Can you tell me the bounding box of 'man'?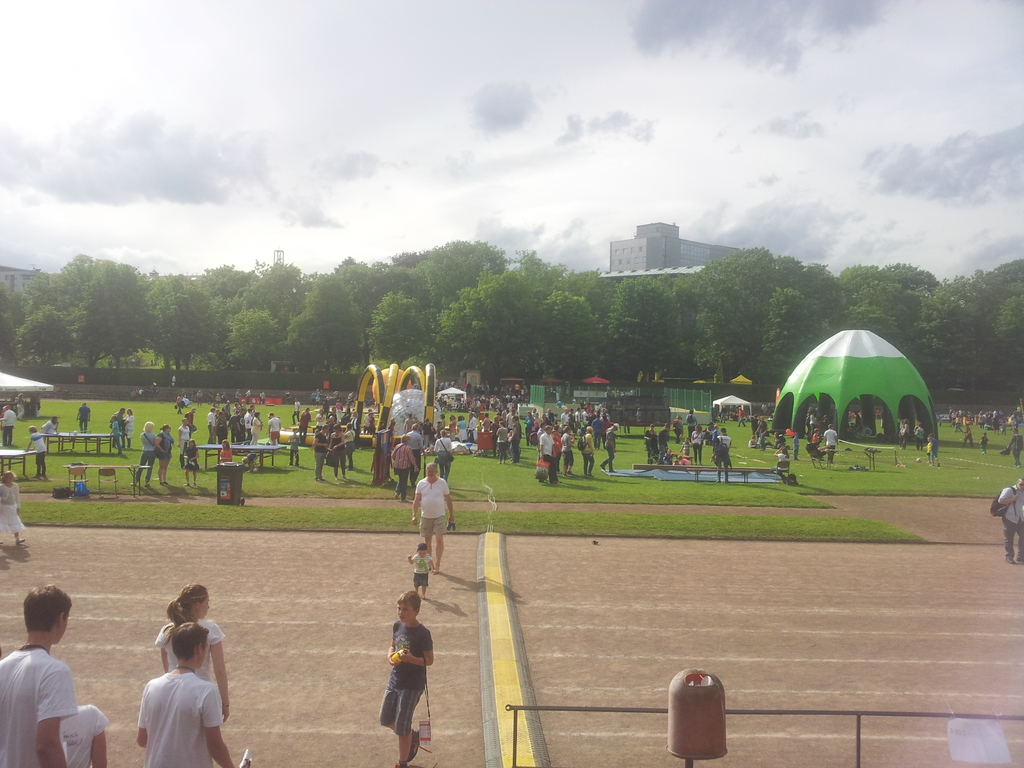
756 417 768 448.
